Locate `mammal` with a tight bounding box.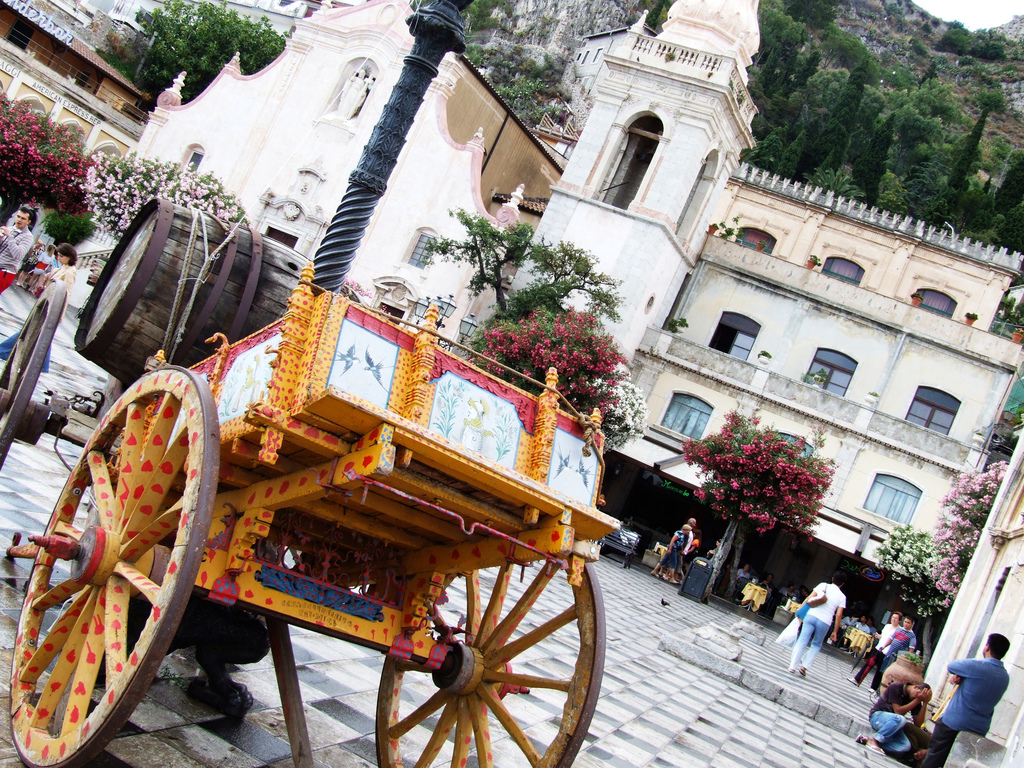
bbox=[5, 241, 70, 372].
